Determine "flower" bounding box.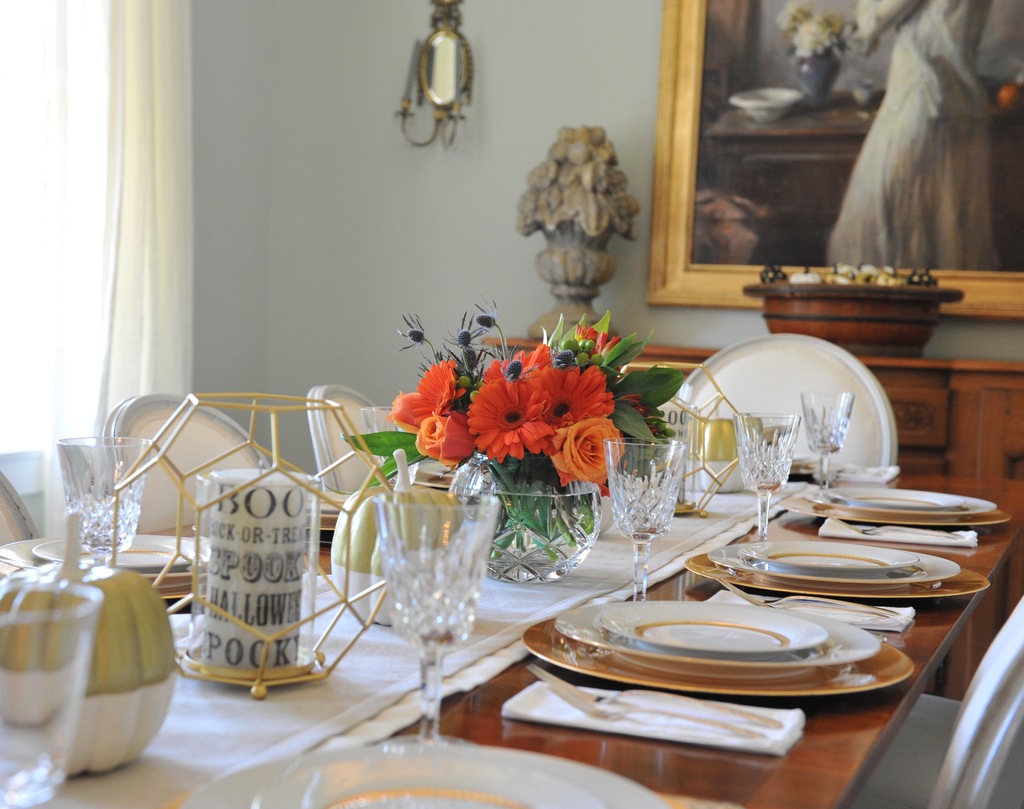
Determined: {"left": 465, "top": 364, "right": 562, "bottom": 465}.
